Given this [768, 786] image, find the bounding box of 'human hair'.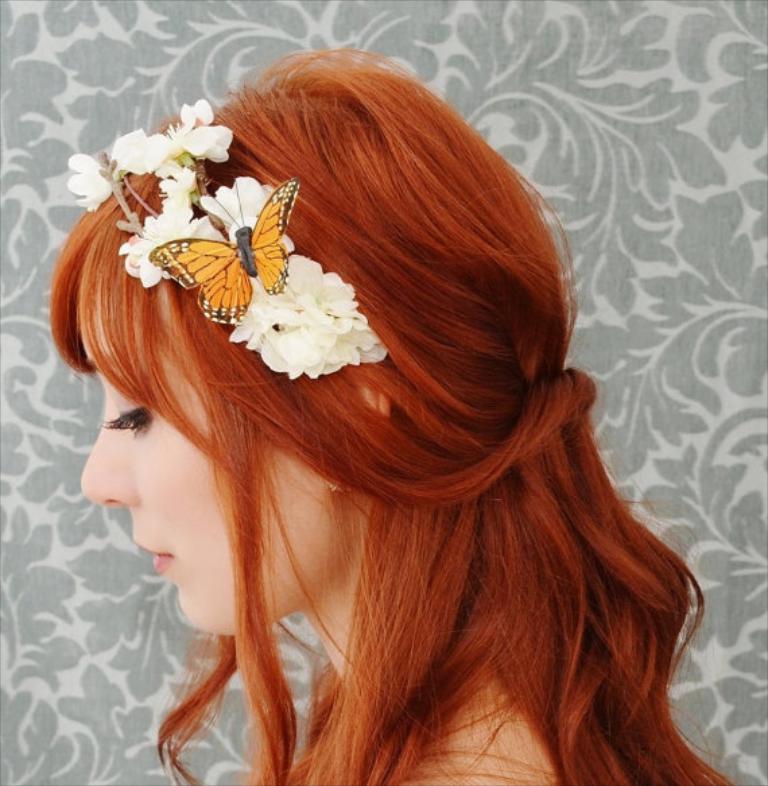
[58, 28, 722, 771].
